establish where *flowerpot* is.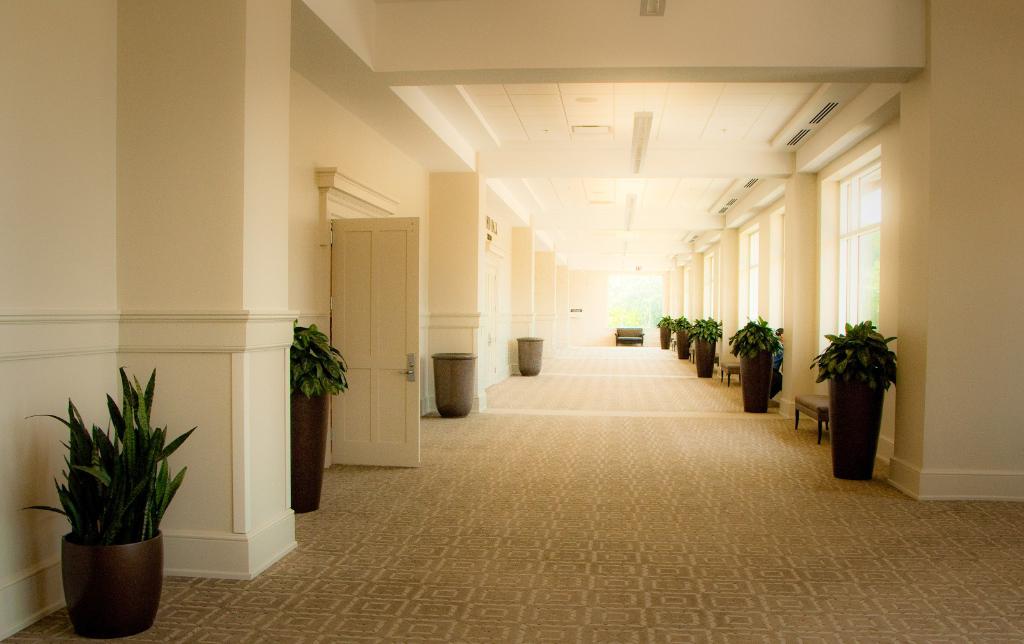
Established at [825, 374, 890, 481].
